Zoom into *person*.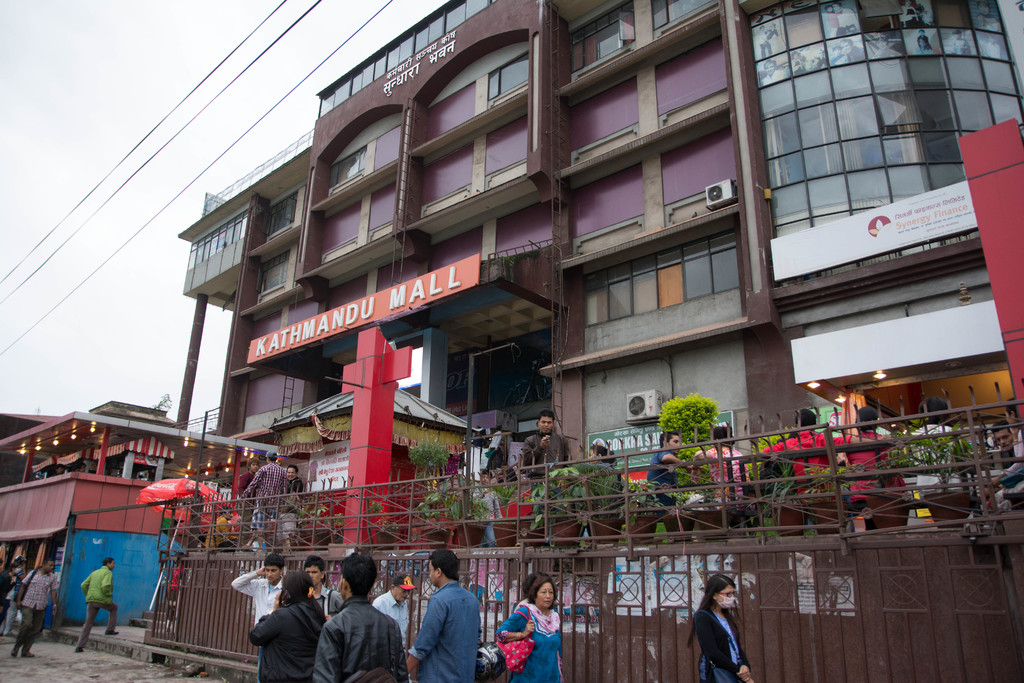
Zoom target: (x1=74, y1=552, x2=124, y2=657).
